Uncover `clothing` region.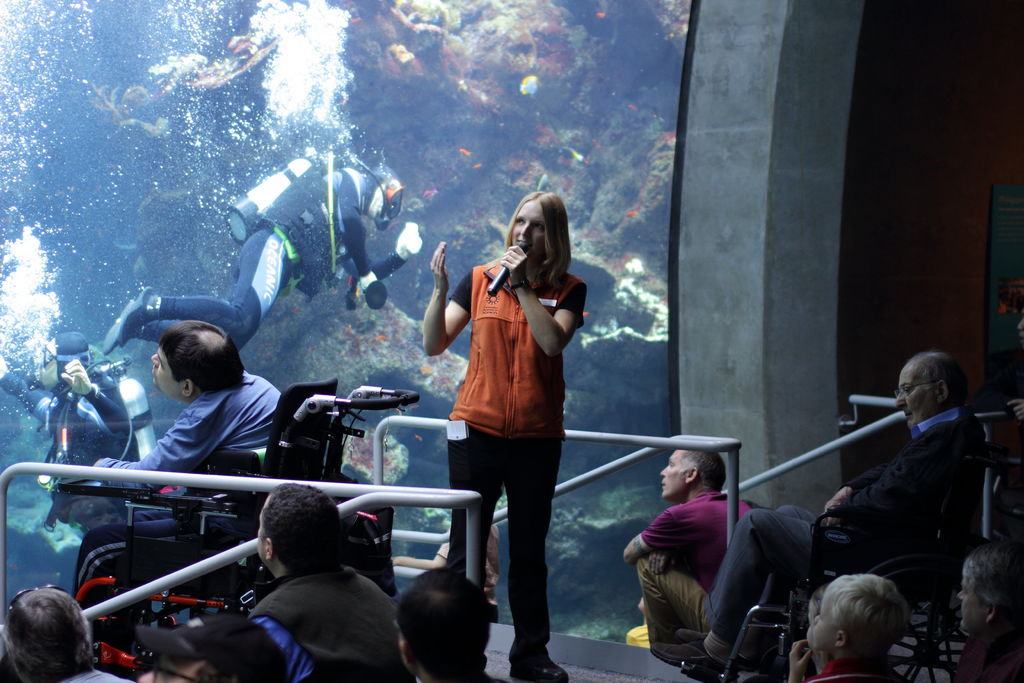
Uncovered: crop(239, 559, 422, 682).
